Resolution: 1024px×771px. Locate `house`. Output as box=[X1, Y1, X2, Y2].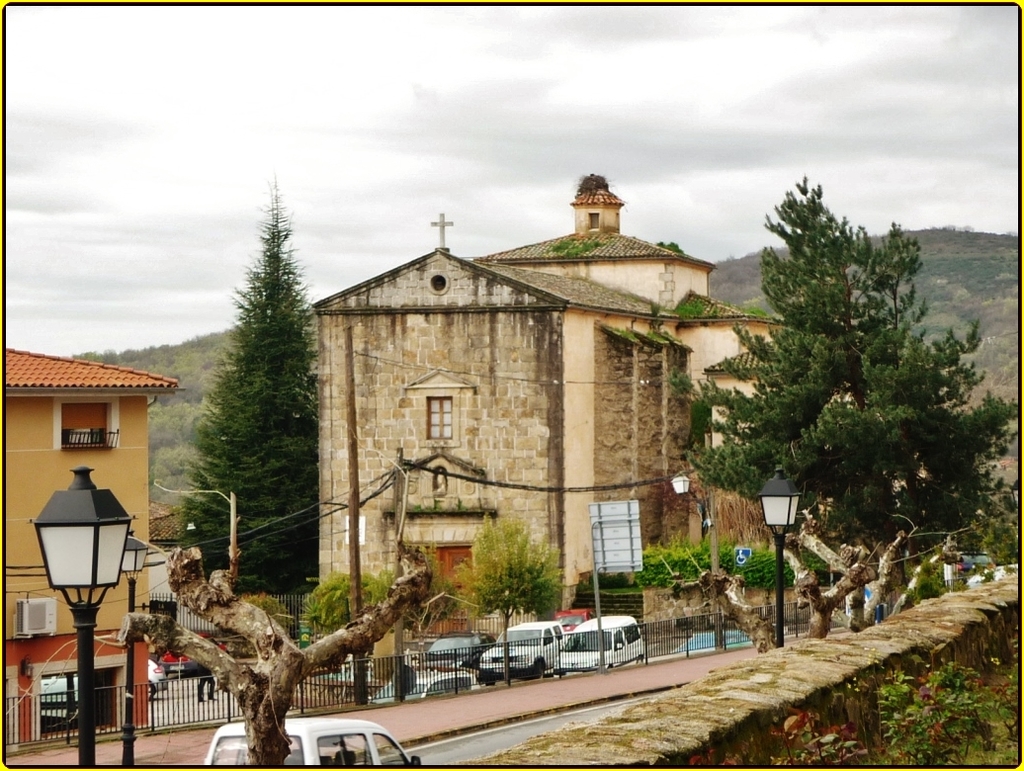
box=[305, 169, 785, 623].
